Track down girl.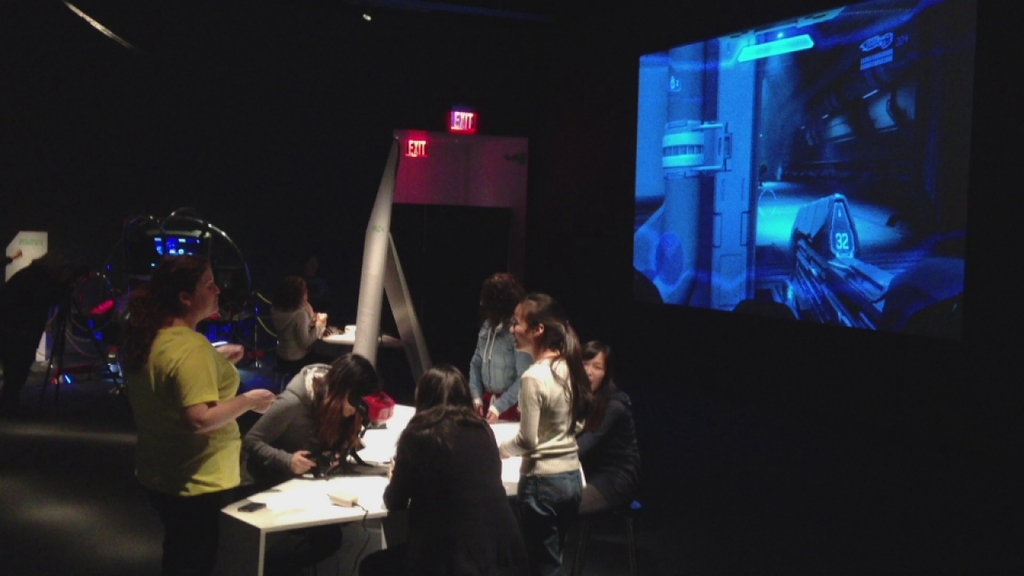
Tracked to [247, 347, 379, 498].
